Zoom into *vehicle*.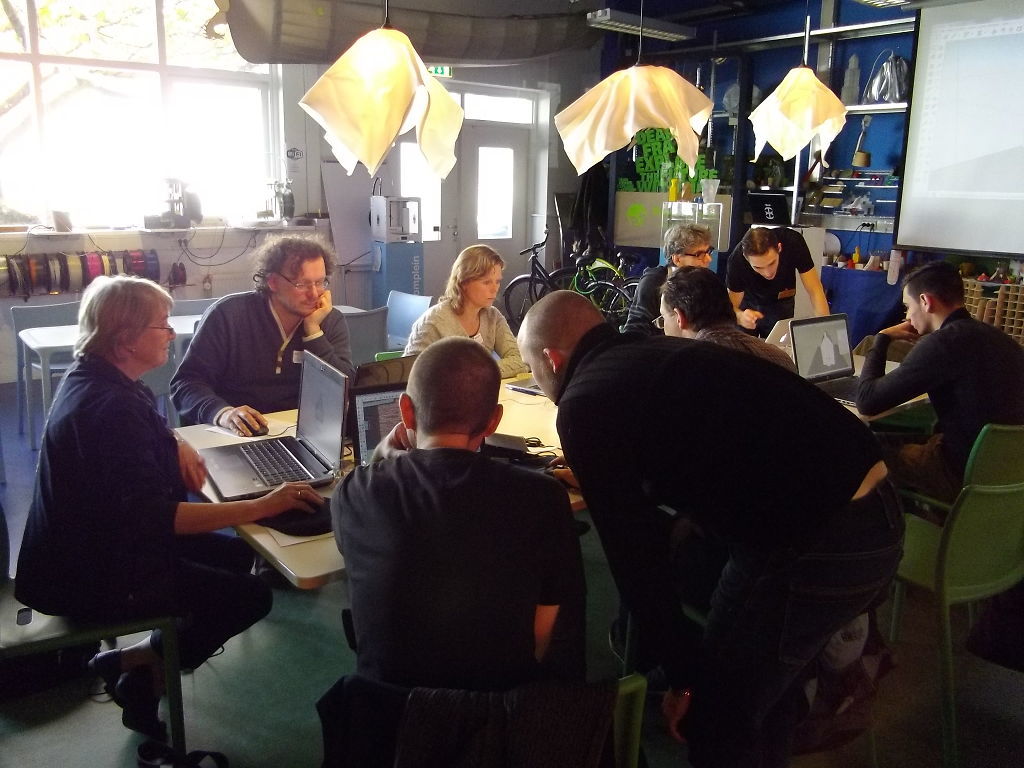
Zoom target: [left=501, top=222, right=635, bottom=329].
